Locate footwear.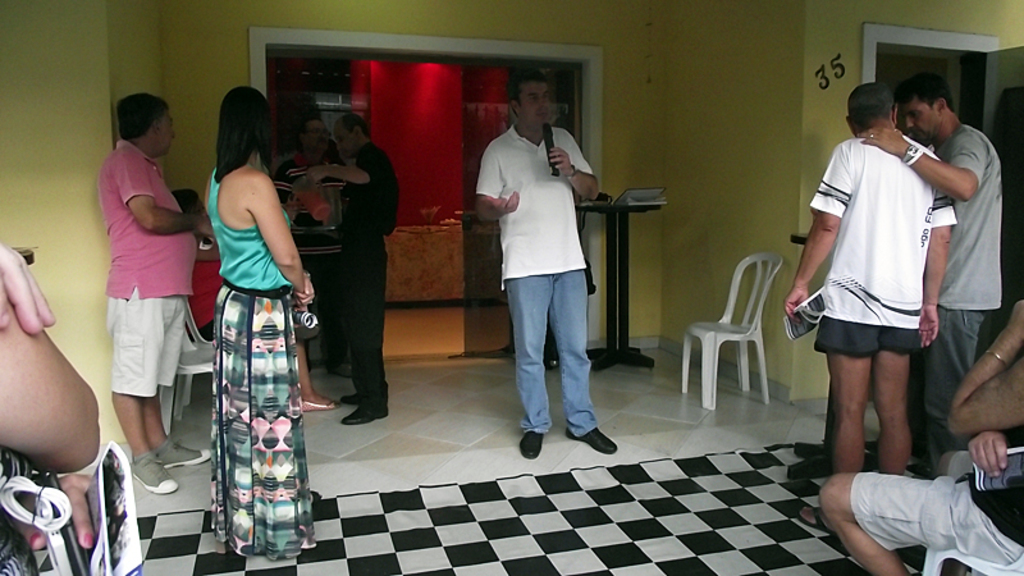
Bounding box: crop(152, 434, 209, 471).
